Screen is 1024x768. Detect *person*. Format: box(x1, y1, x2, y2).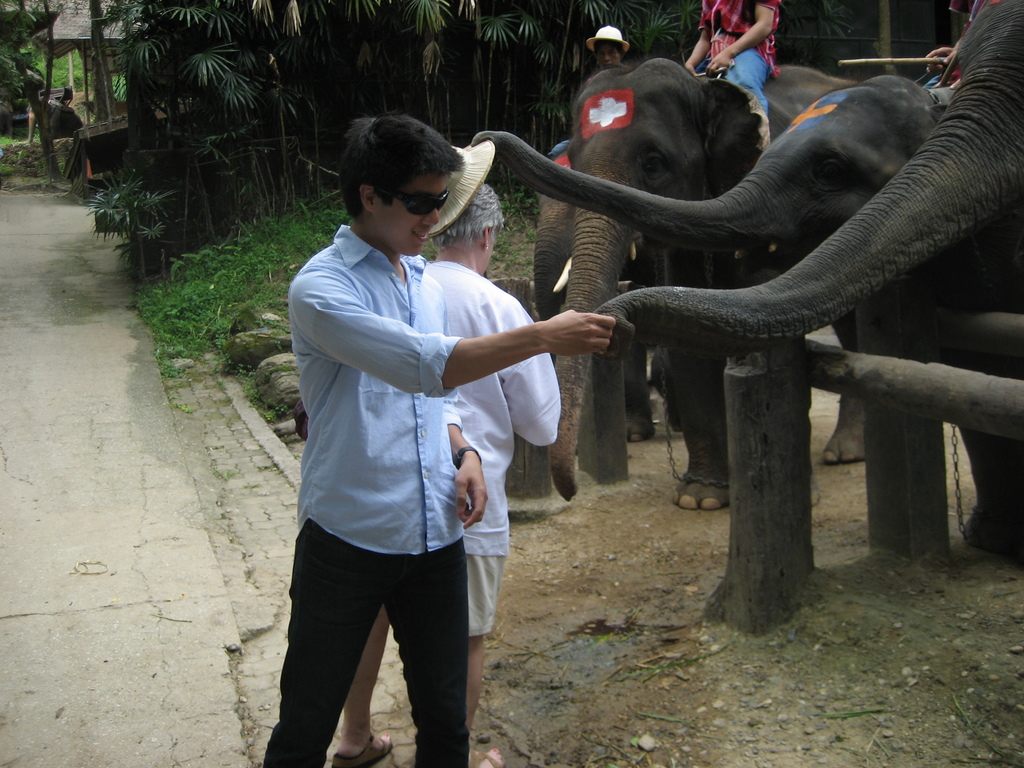
box(330, 186, 577, 767).
